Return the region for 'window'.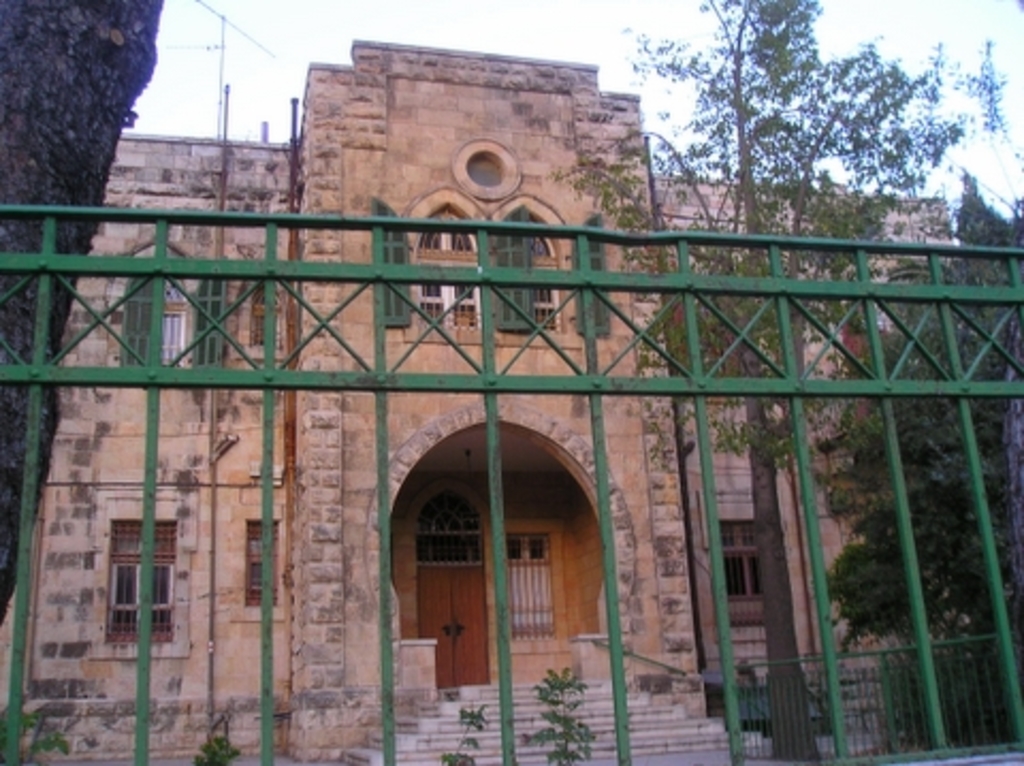
{"x1": 414, "y1": 205, "x2": 493, "y2": 331}.
